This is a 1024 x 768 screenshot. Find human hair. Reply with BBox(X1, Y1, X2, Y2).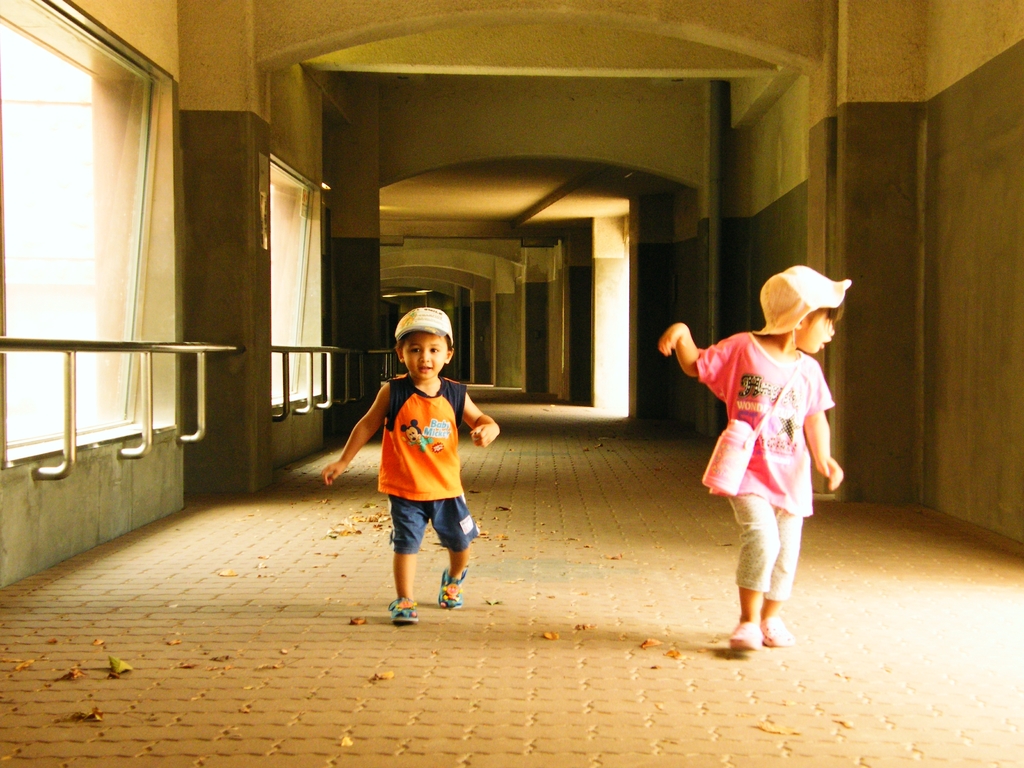
BBox(803, 295, 845, 326).
